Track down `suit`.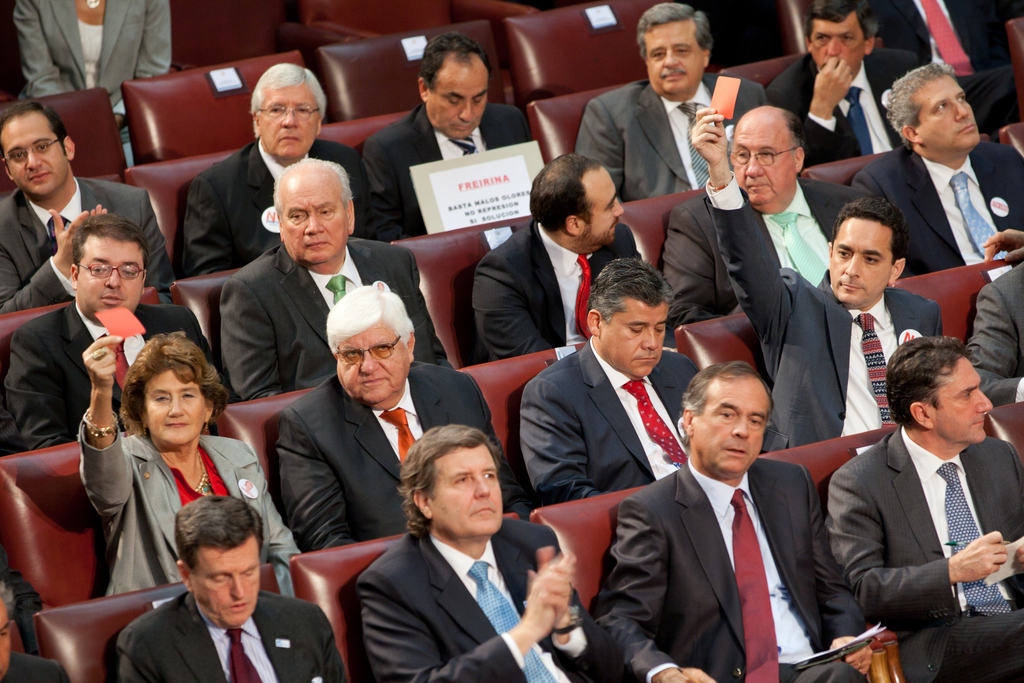
Tracked to 181, 136, 388, 277.
